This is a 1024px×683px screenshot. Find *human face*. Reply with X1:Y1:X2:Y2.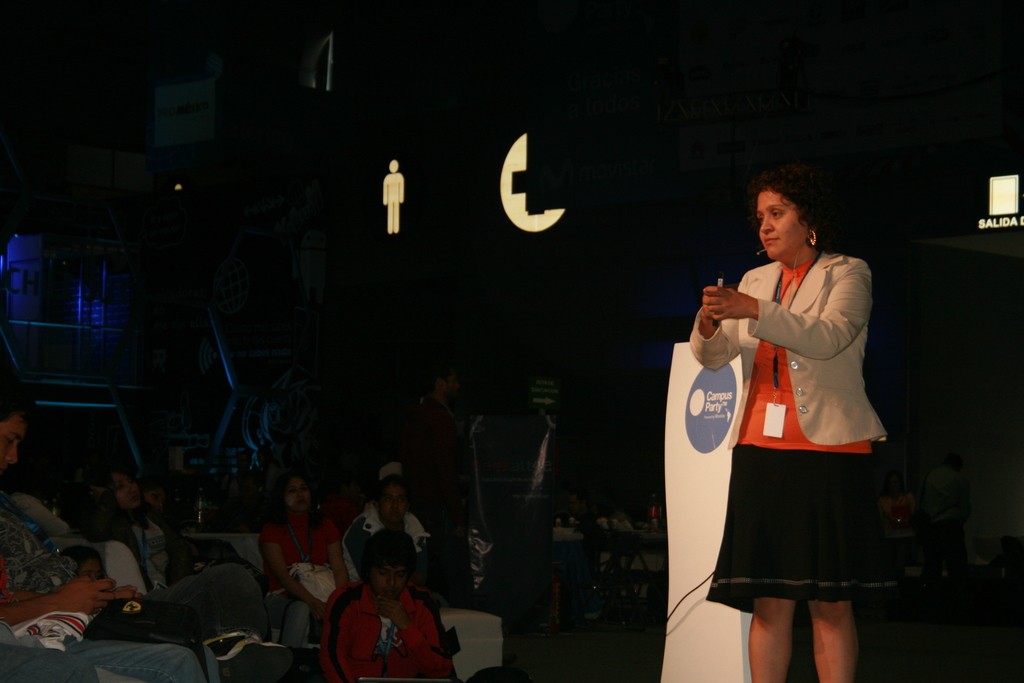
382:482:404:523.
